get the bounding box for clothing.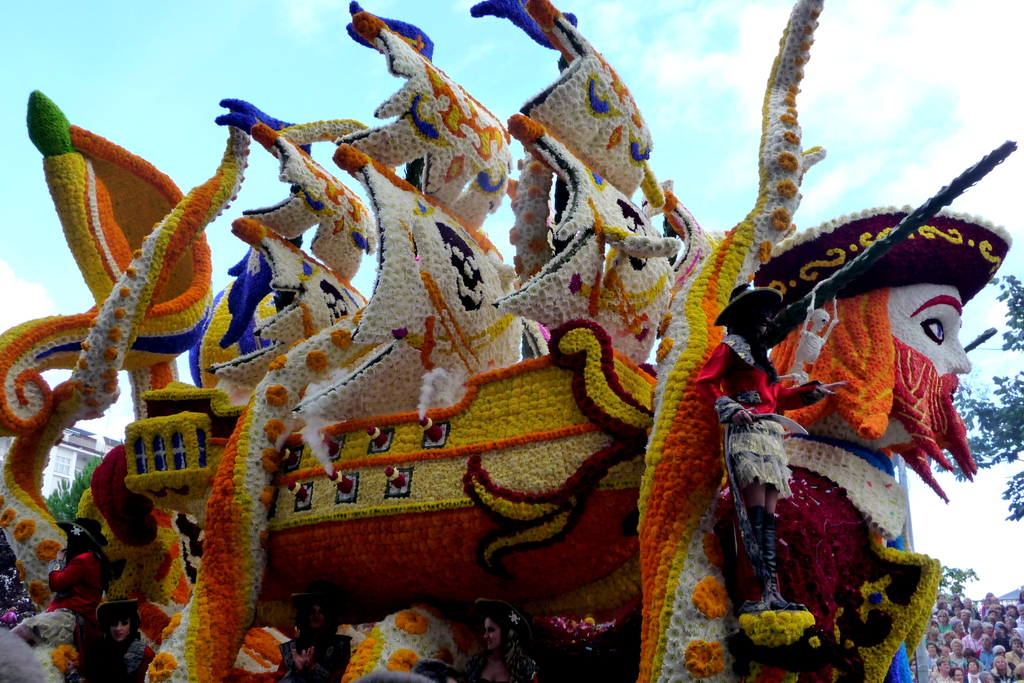
{"left": 447, "top": 647, "right": 541, "bottom": 682}.
